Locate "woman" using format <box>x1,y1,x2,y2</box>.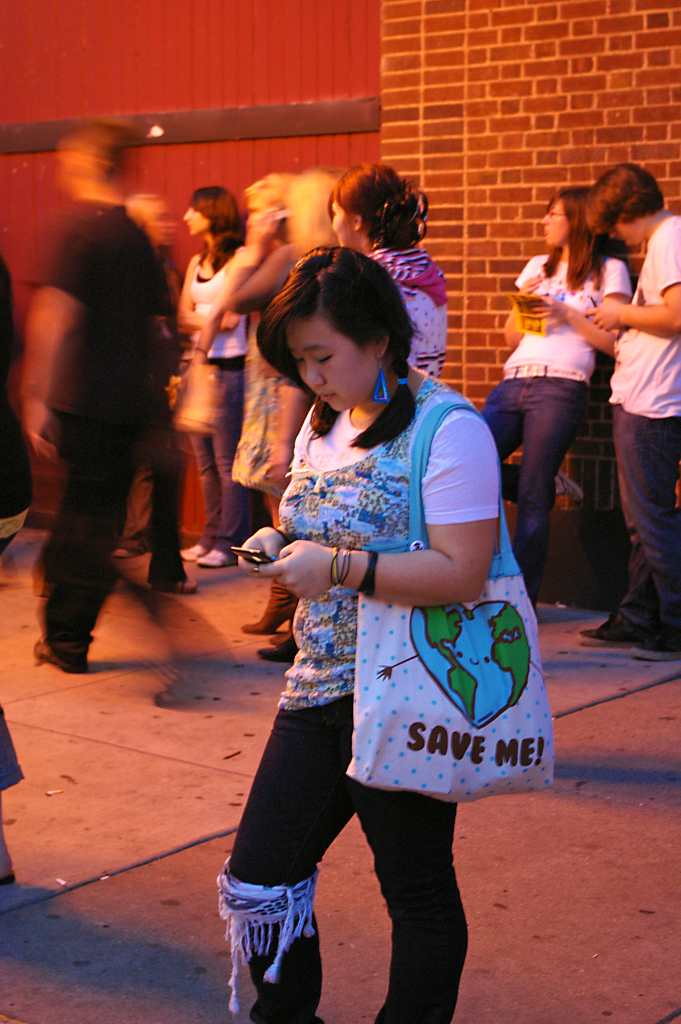
<box>475,182,637,595</box>.
